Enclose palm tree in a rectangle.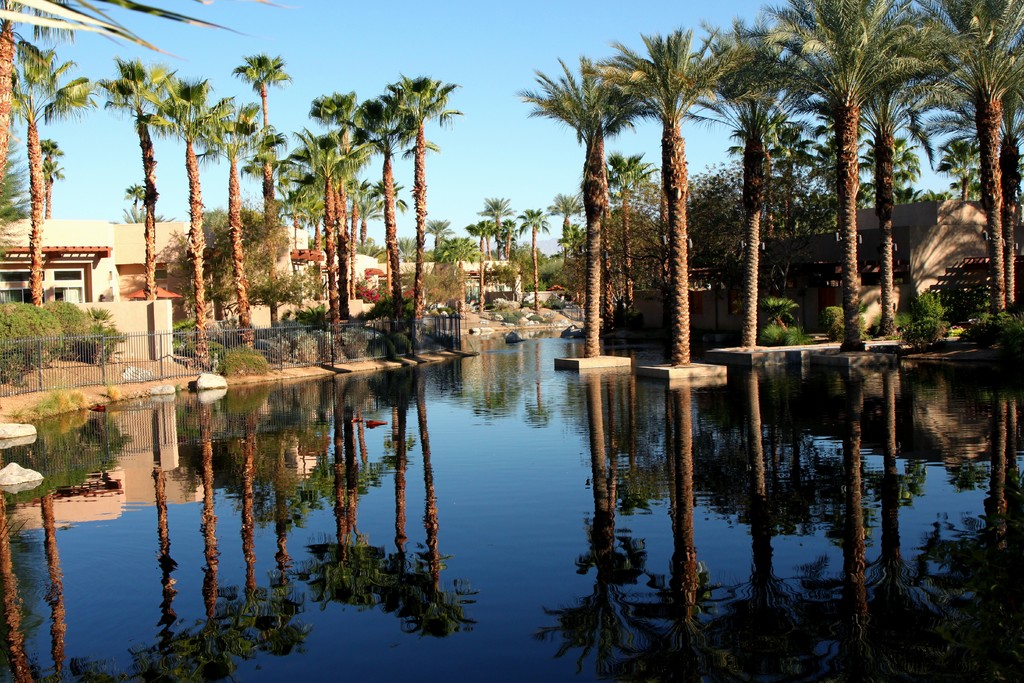
pyautogui.locateOnScreen(614, 44, 725, 327).
